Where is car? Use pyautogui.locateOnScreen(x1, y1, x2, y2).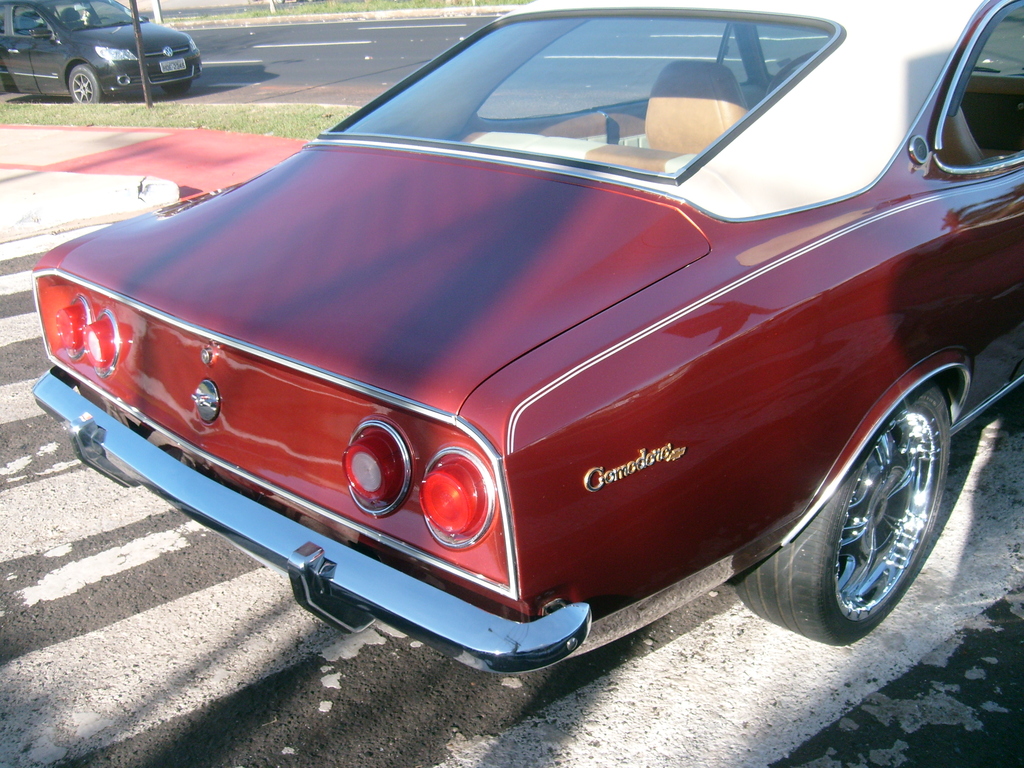
pyautogui.locateOnScreen(44, 0, 980, 674).
